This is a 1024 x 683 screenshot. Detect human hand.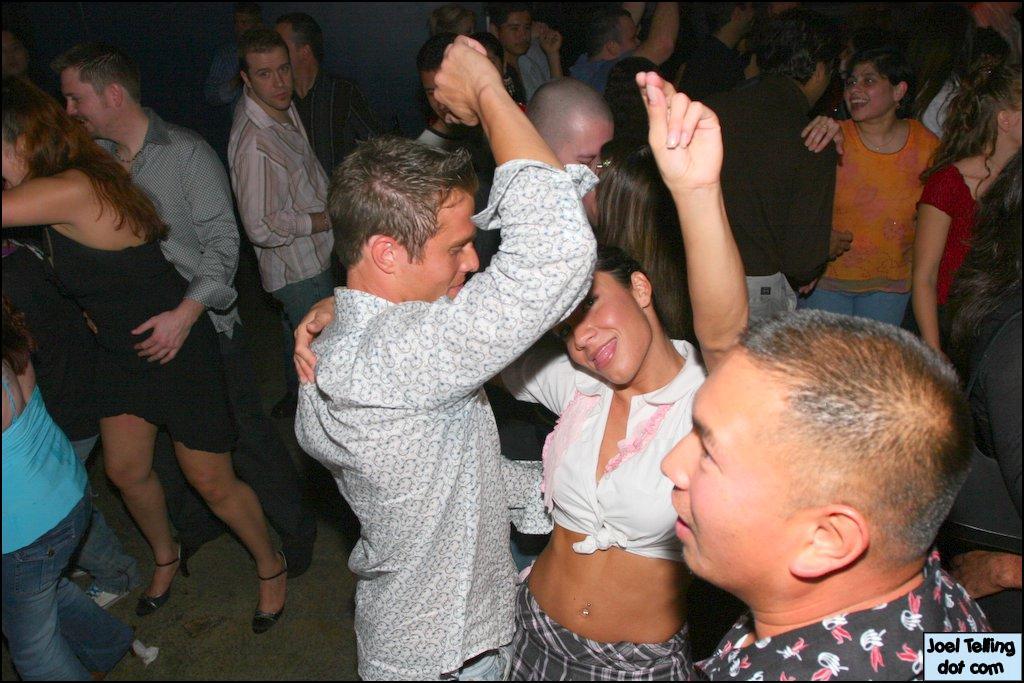
region(939, 348, 952, 361).
